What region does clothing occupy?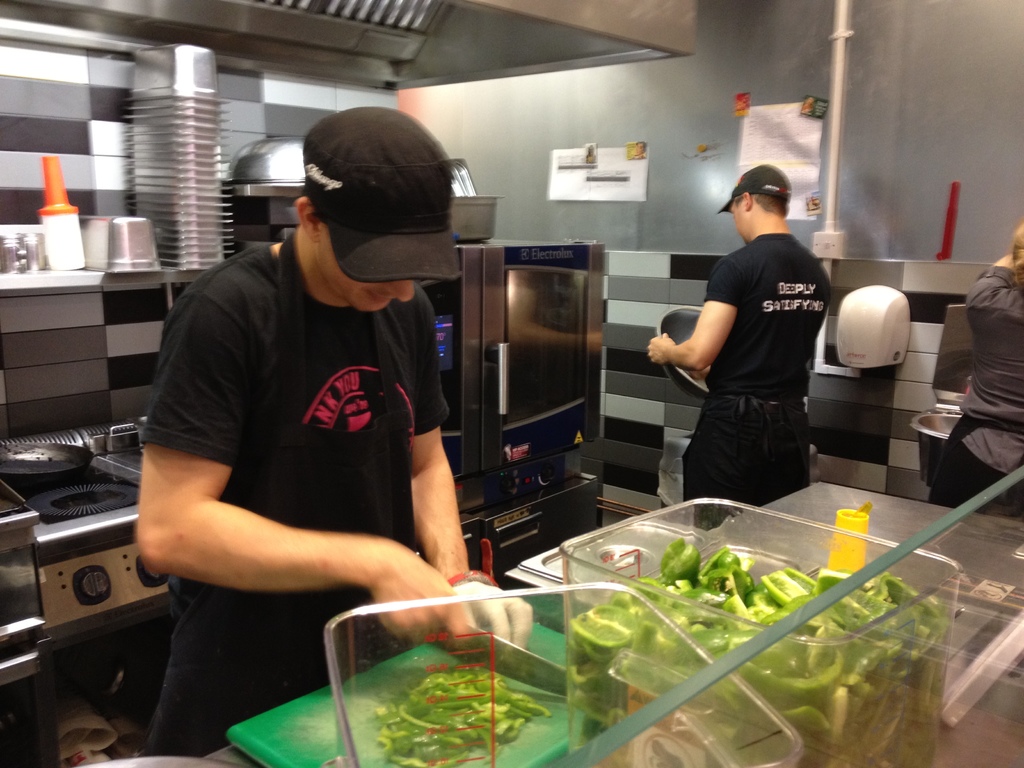
952, 264, 1023, 499.
